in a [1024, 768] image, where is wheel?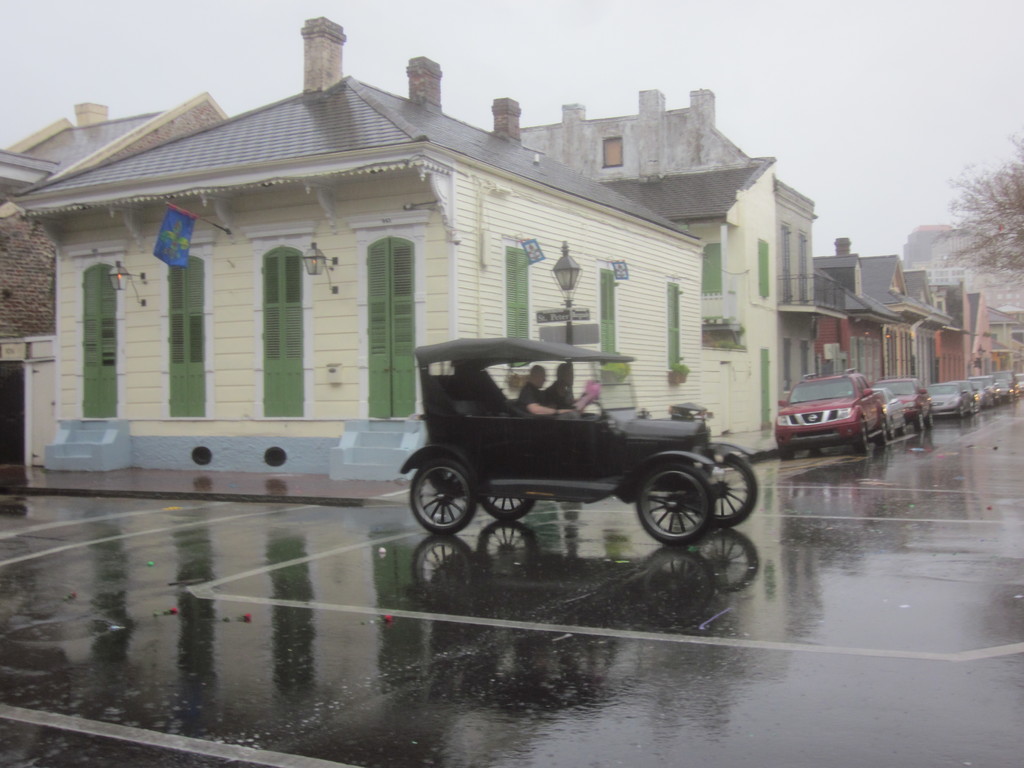
pyautogui.locateOnScreen(634, 459, 718, 542).
